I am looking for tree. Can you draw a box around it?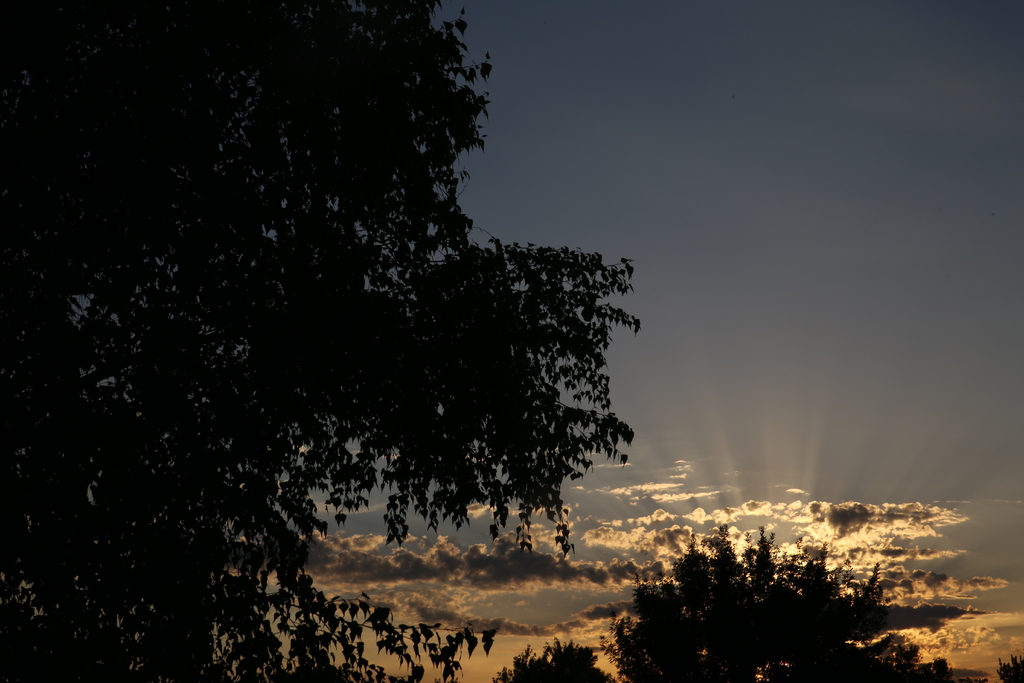
Sure, the bounding box is region(76, 5, 685, 611).
